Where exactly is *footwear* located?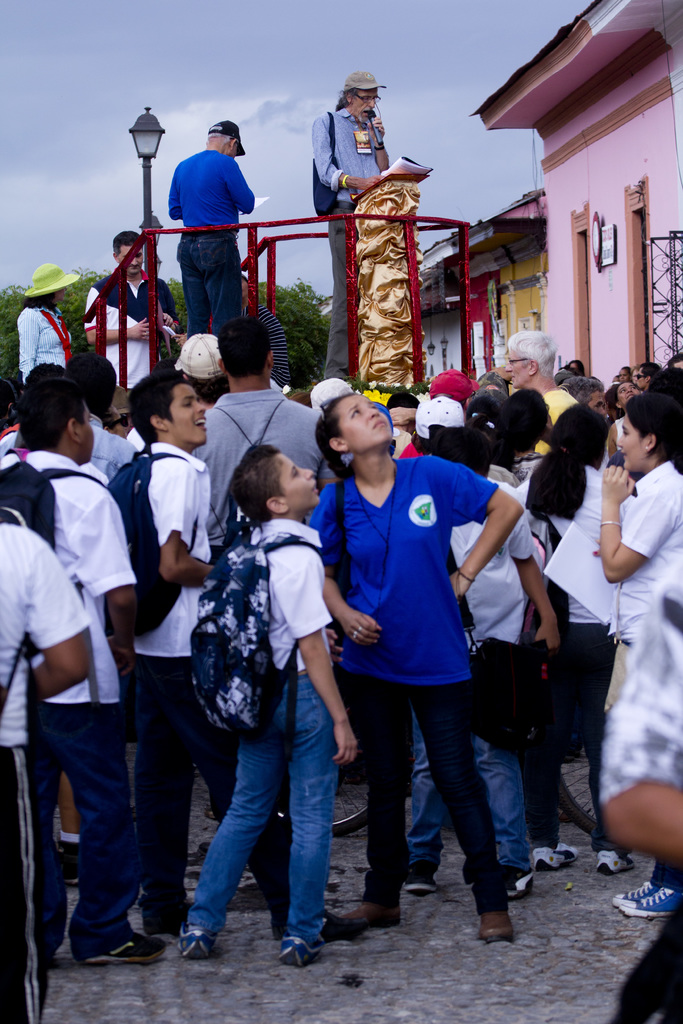
Its bounding box is 317:906:367:944.
